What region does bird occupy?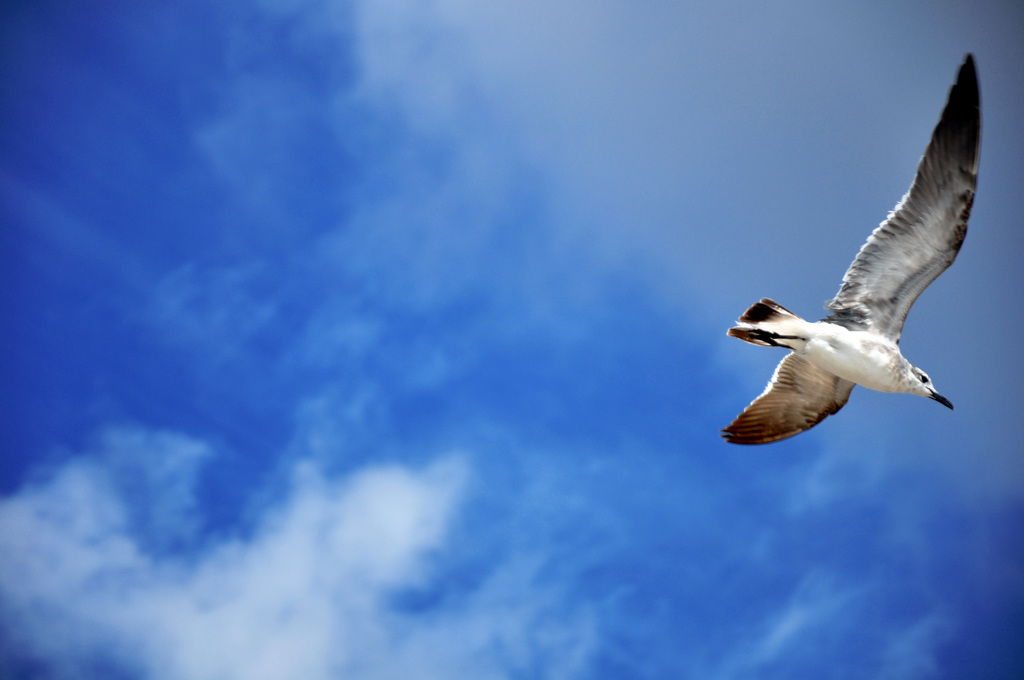
x1=726 y1=65 x2=995 y2=456.
